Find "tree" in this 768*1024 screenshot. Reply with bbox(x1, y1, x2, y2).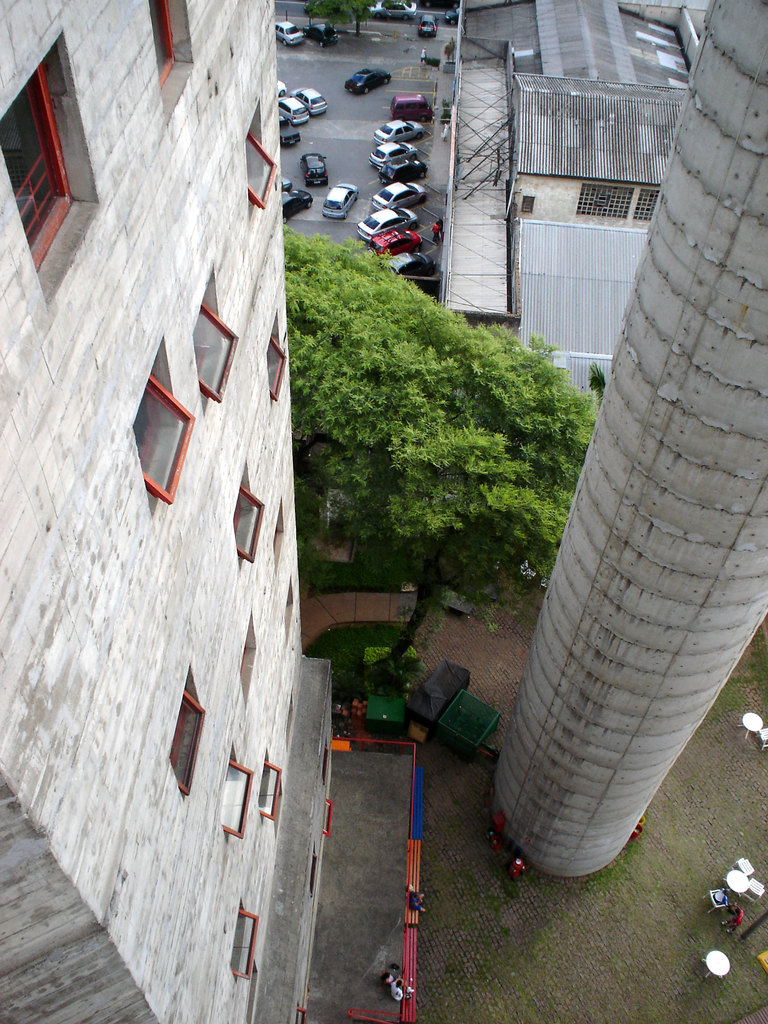
bbox(336, 0, 380, 38).
